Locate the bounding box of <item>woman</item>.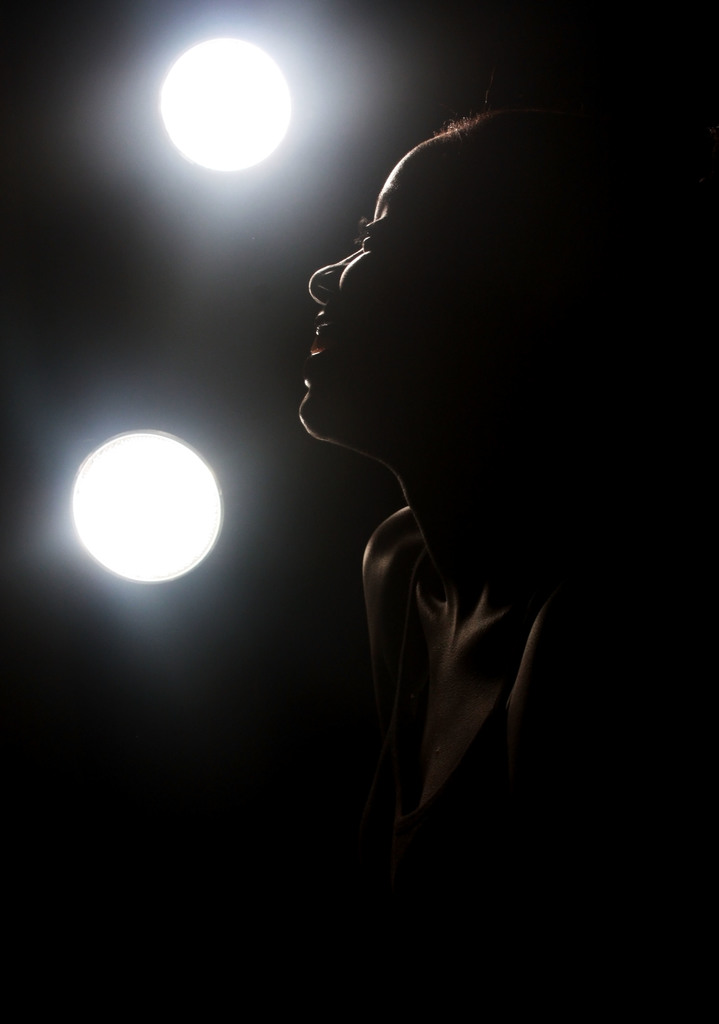
Bounding box: box(299, 111, 718, 921).
